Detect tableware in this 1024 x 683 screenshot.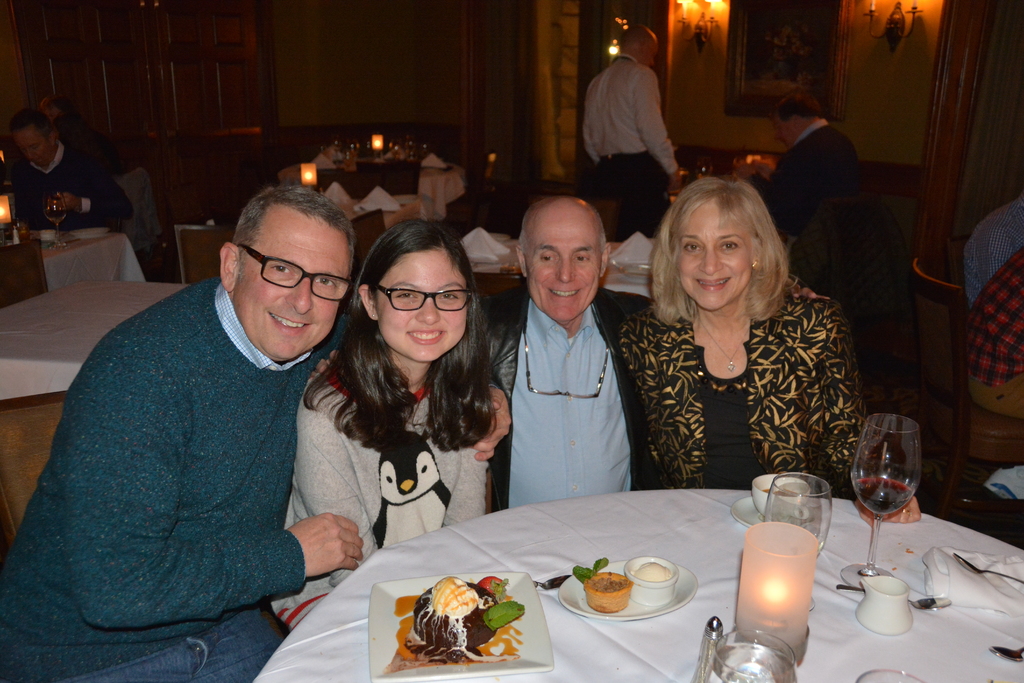
Detection: detection(488, 232, 509, 242).
